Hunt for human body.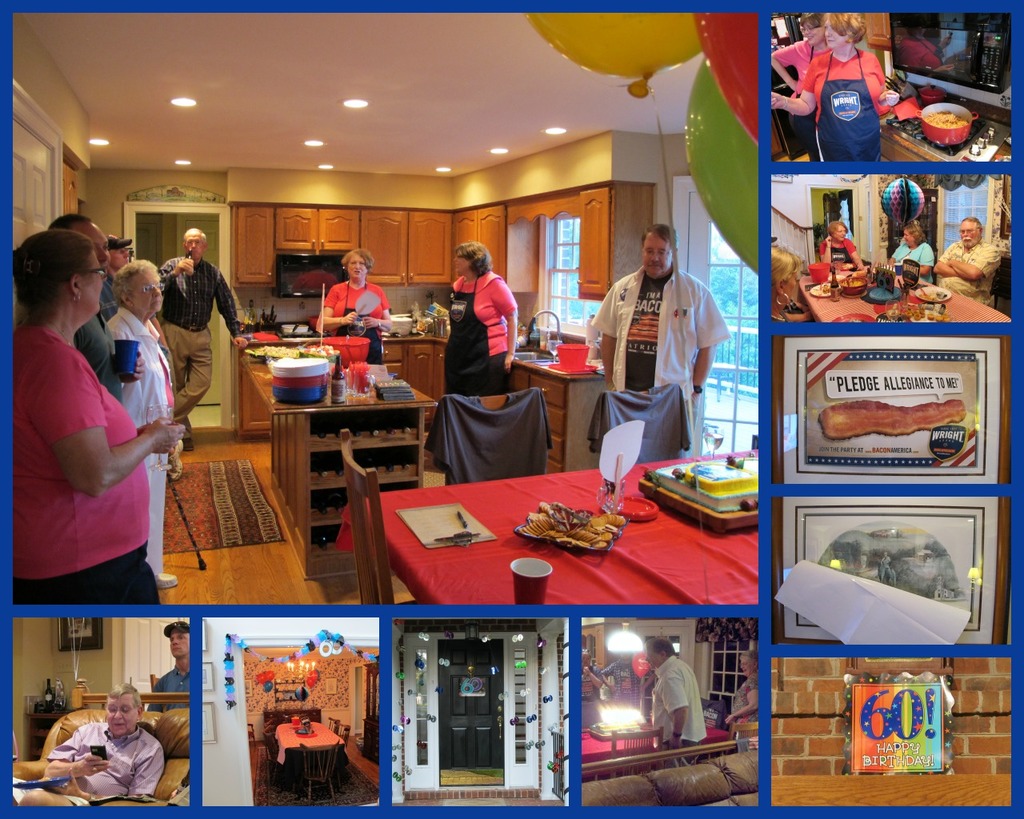
Hunted down at 881 557 895 585.
